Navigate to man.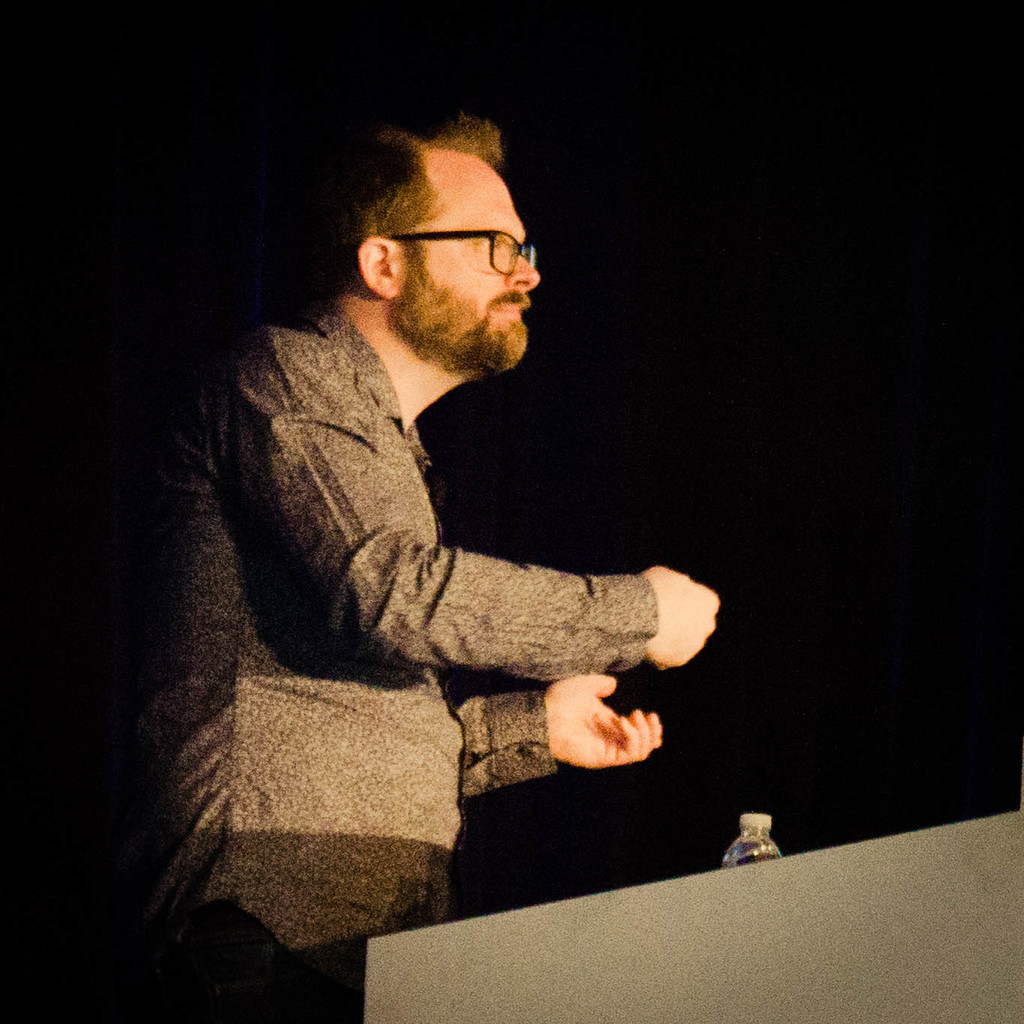
Navigation target: [98,106,723,1023].
